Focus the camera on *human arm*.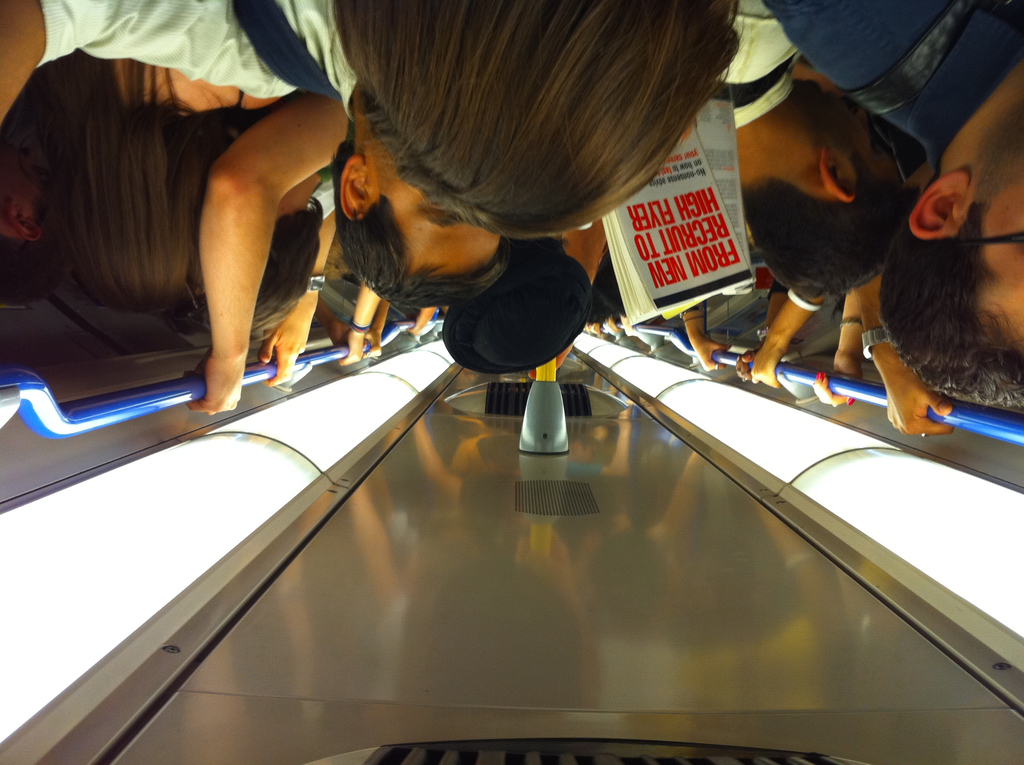
Focus region: bbox(809, 287, 865, 406).
